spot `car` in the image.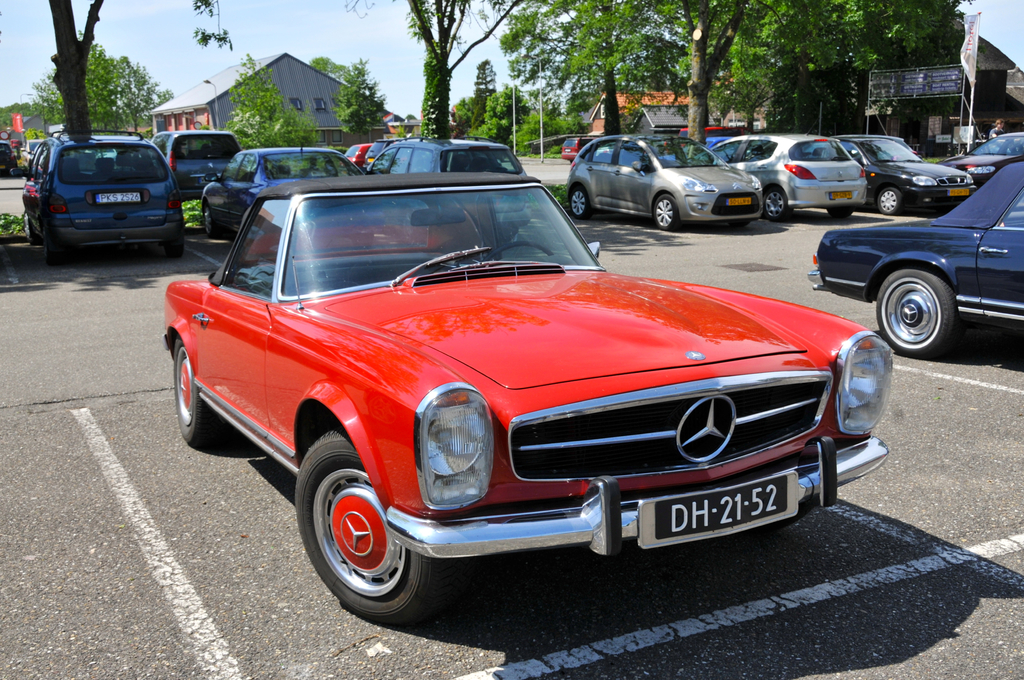
`car` found at bbox=[161, 171, 899, 622].
